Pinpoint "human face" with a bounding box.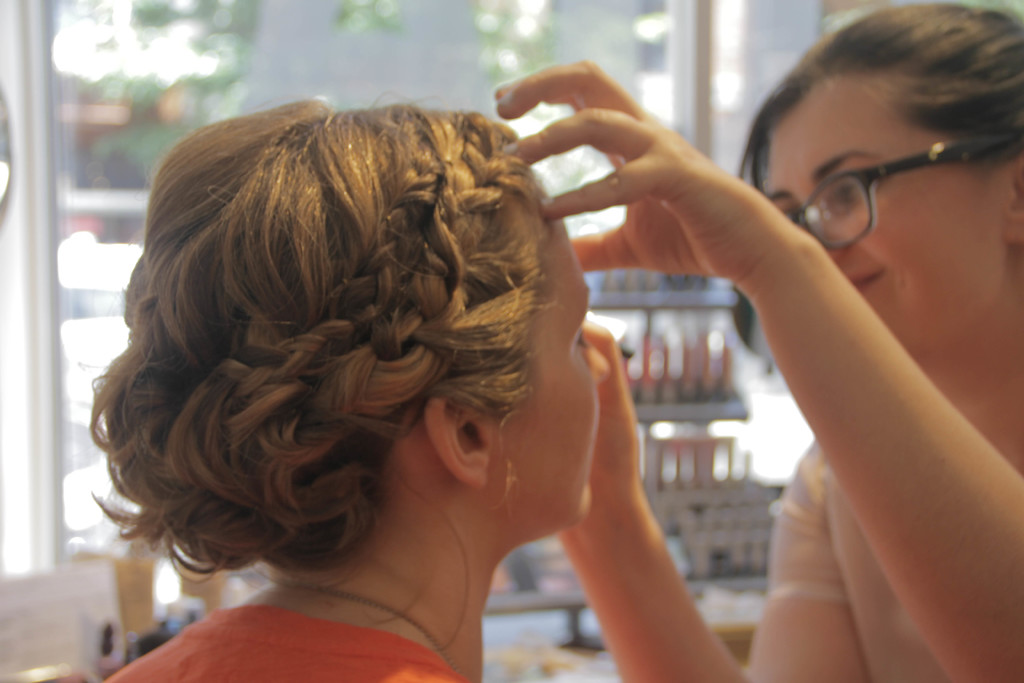
[left=492, top=191, right=612, bottom=521].
